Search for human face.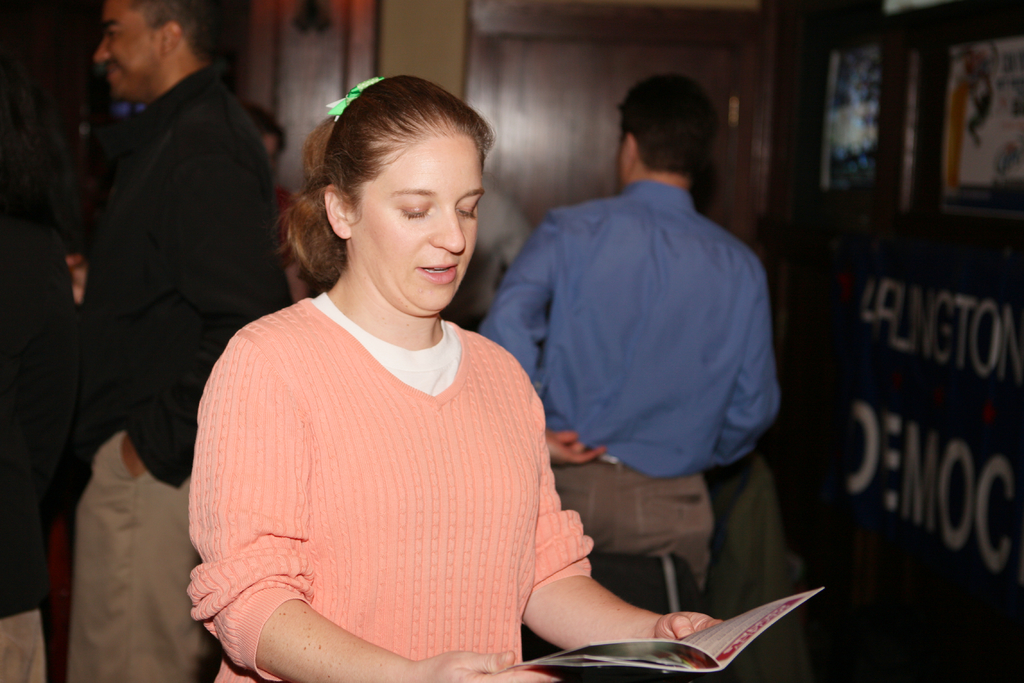
Found at <bbox>93, 0, 164, 100</bbox>.
